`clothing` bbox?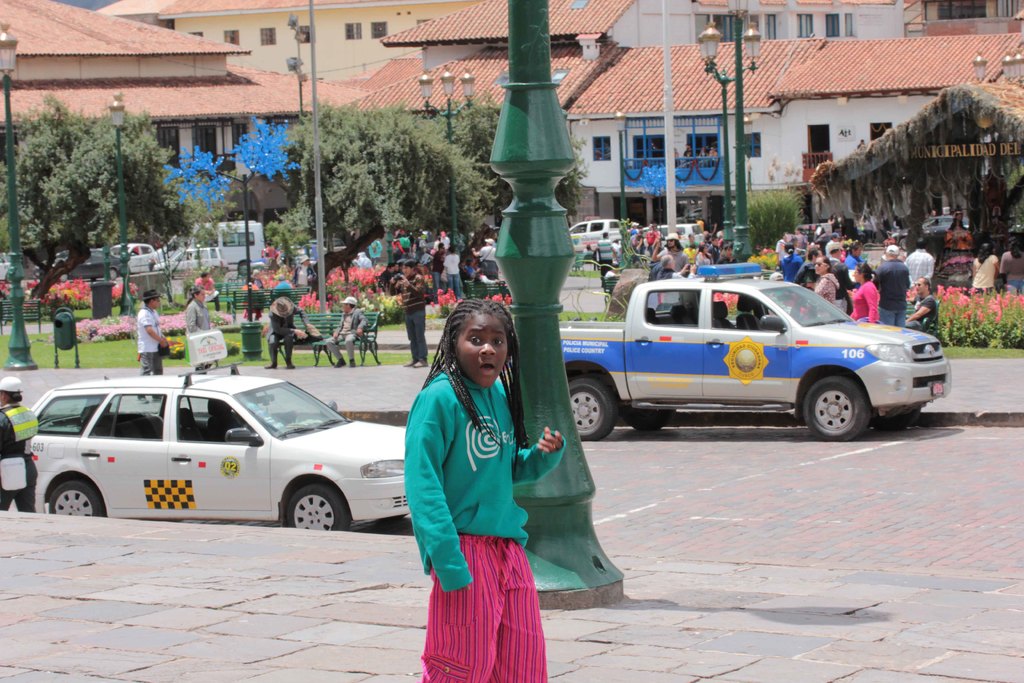
846/281/879/318
